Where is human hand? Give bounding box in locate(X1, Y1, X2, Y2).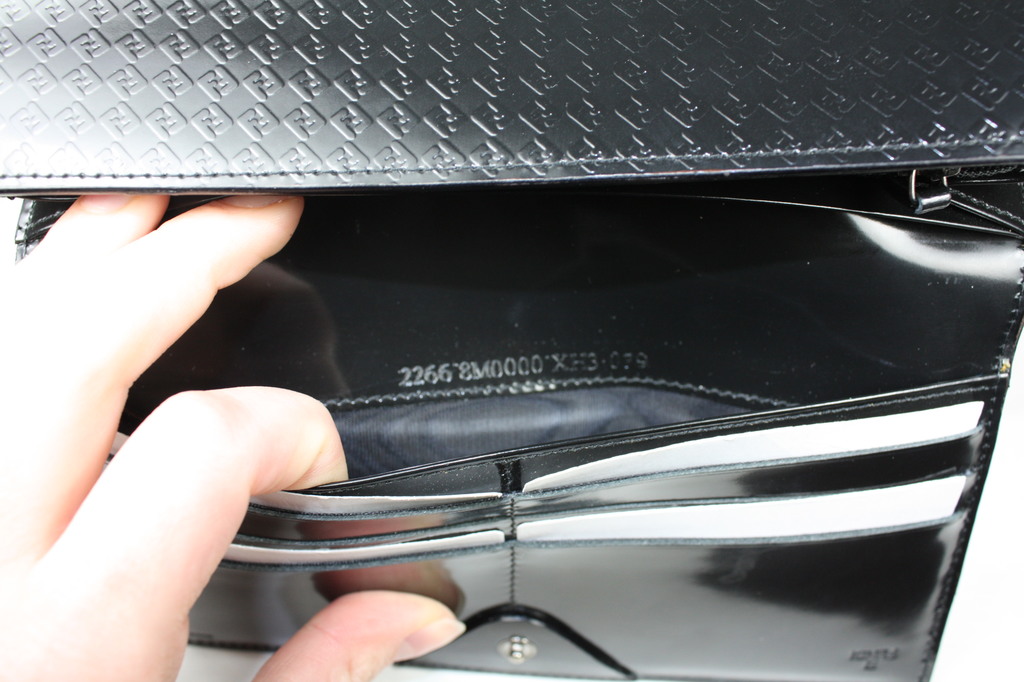
locate(0, 187, 467, 681).
